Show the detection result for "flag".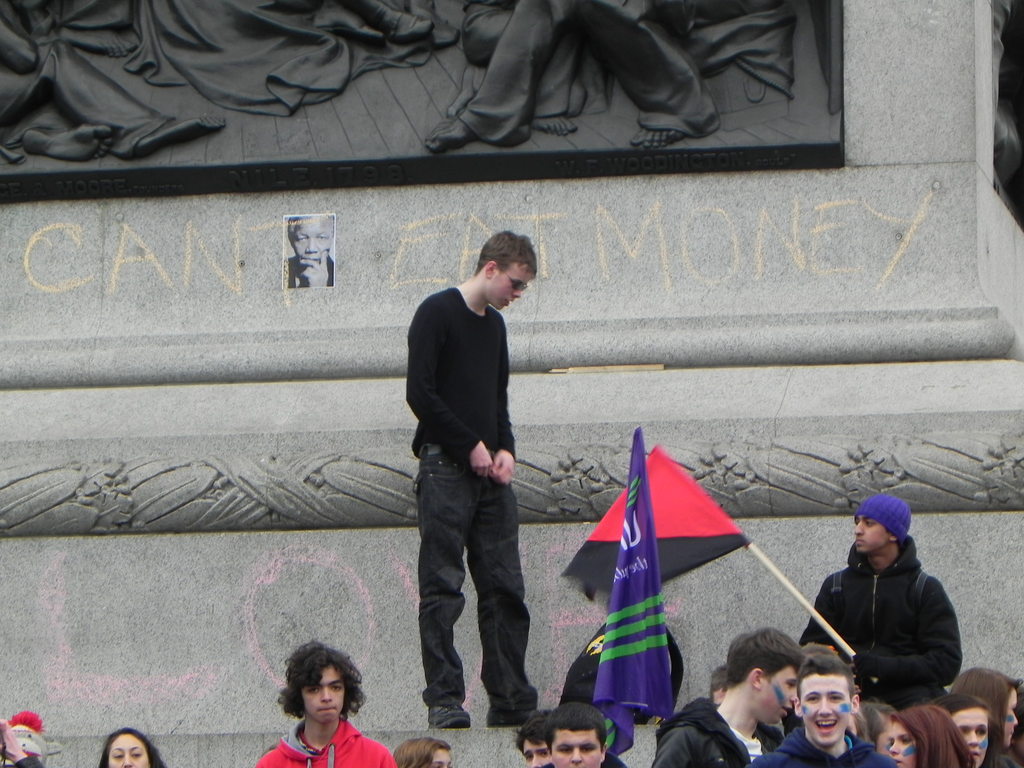
{"x1": 595, "y1": 426, "x2": 676, "y2": 763}.
